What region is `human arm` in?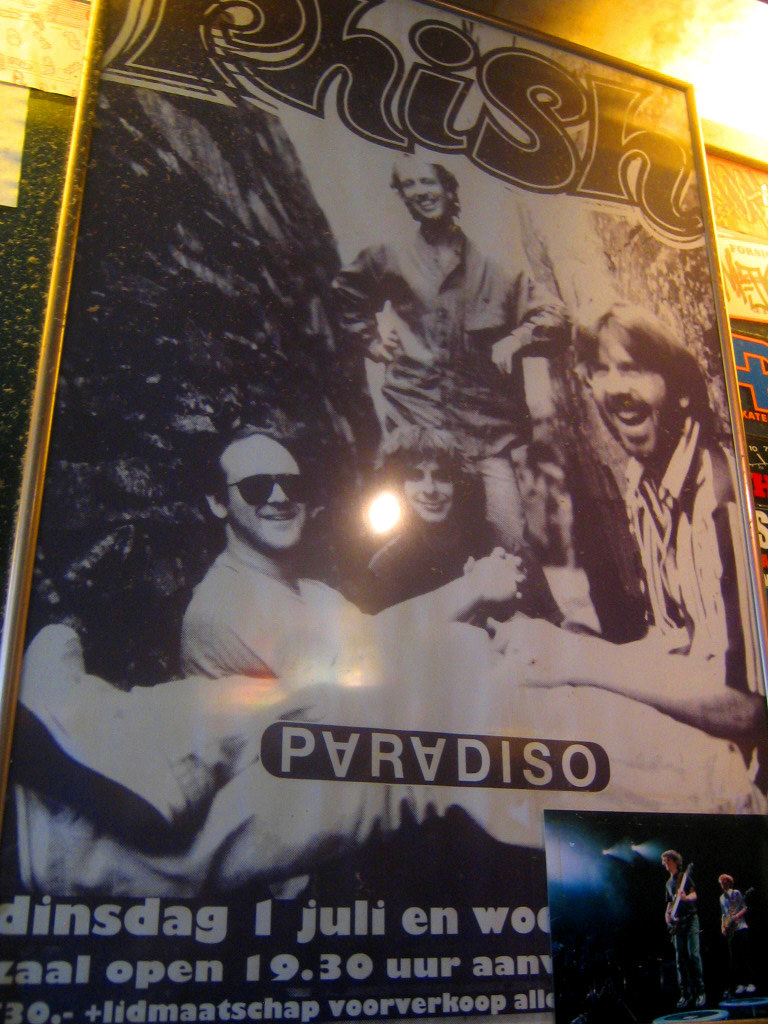
bbox=[219, 549, 527, 686].
